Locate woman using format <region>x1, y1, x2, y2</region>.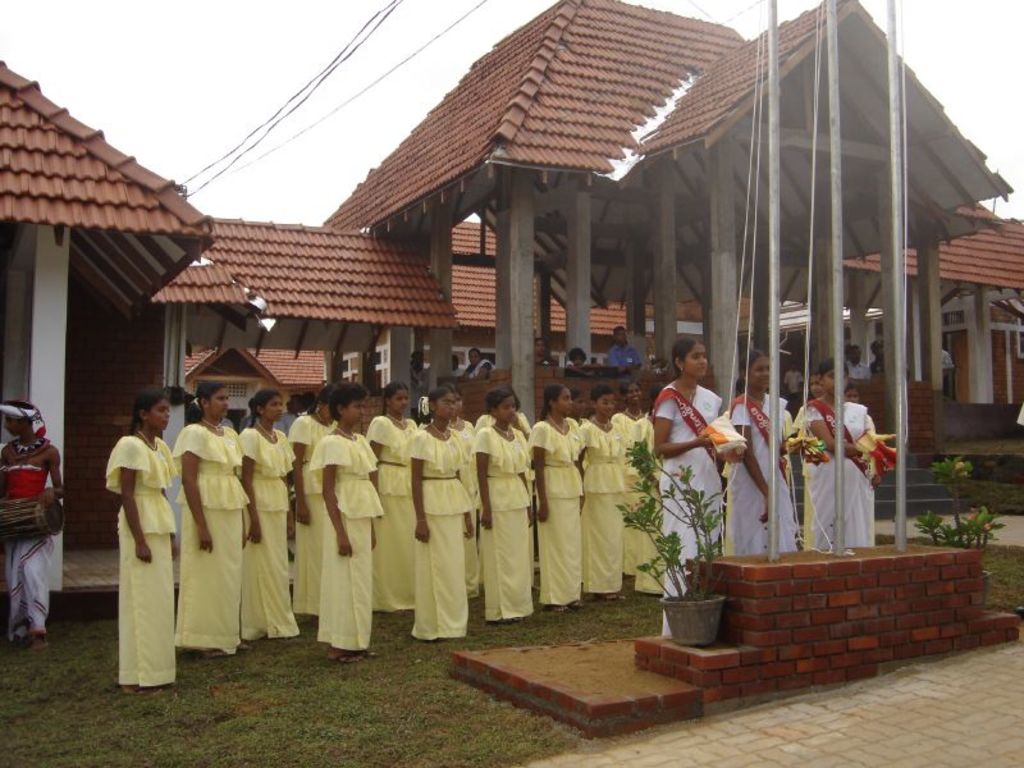
<region>452, 340, 494, 383</region>.
